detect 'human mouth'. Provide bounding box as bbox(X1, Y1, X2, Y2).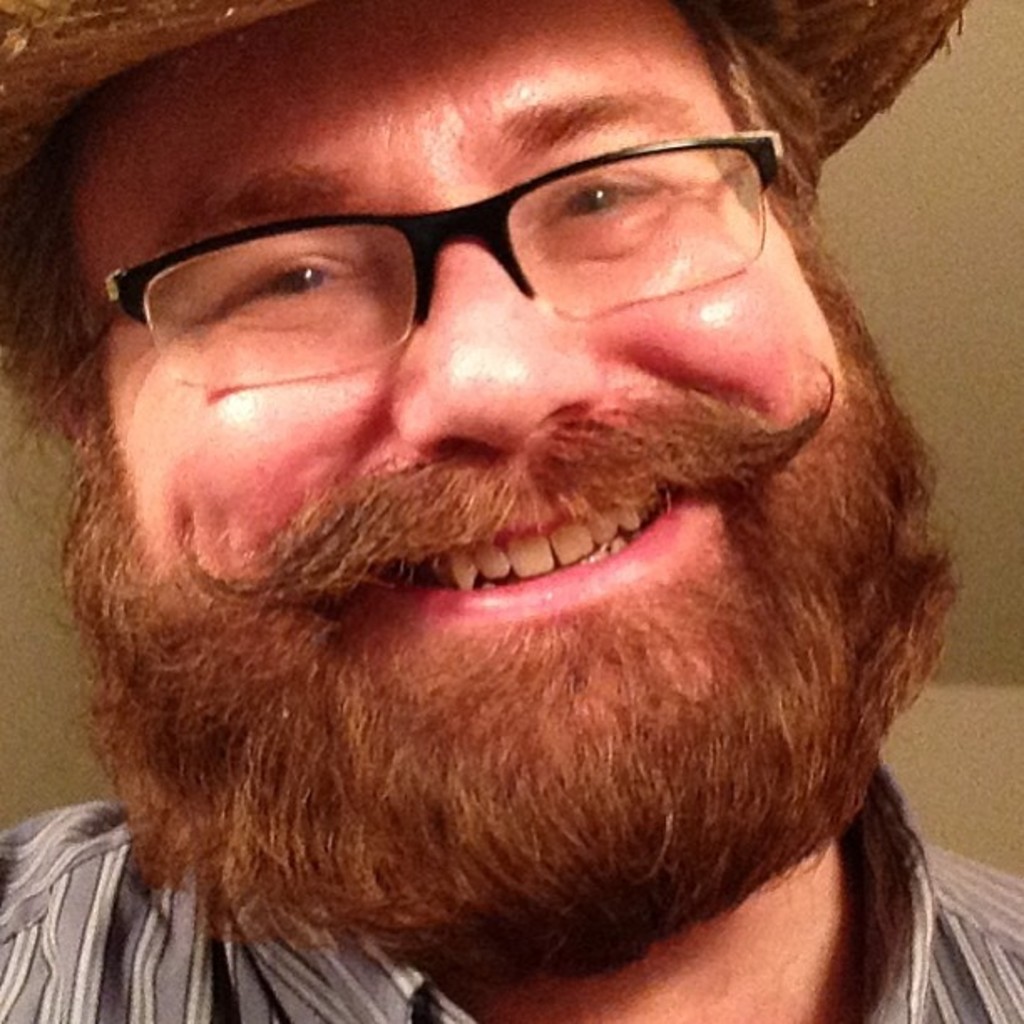
bbox(328, 482, 756, 666).
